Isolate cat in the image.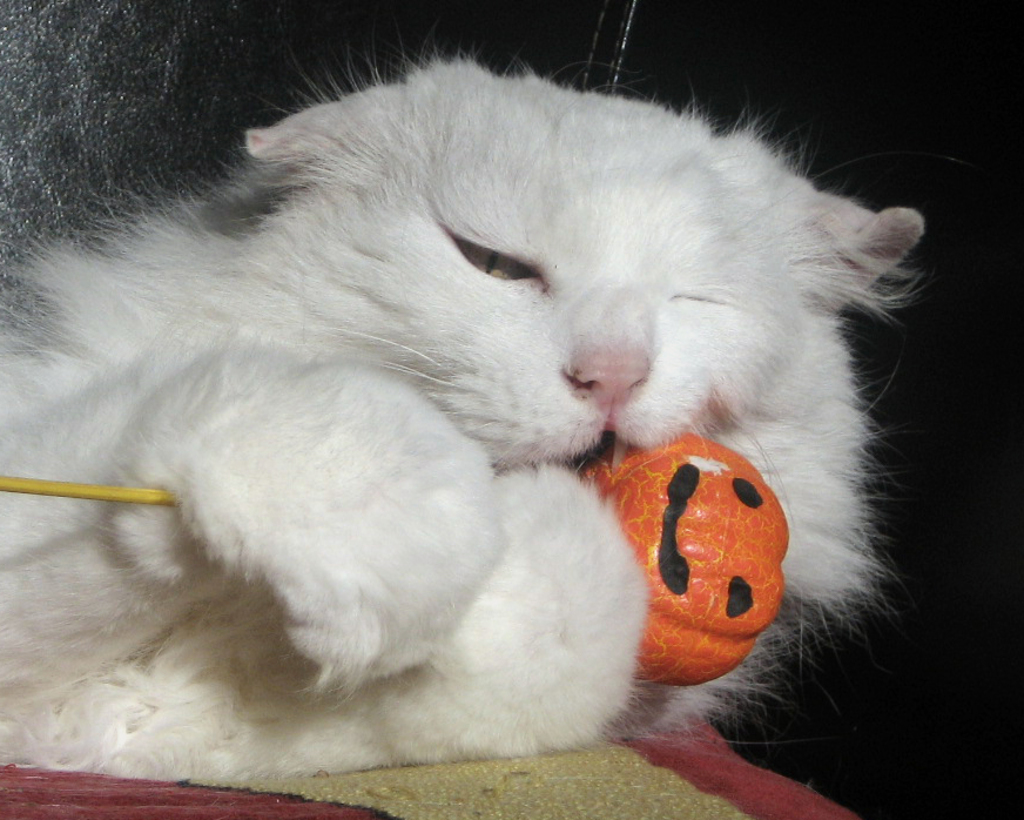
Isolated region: region(2, 33, 930, 791).
